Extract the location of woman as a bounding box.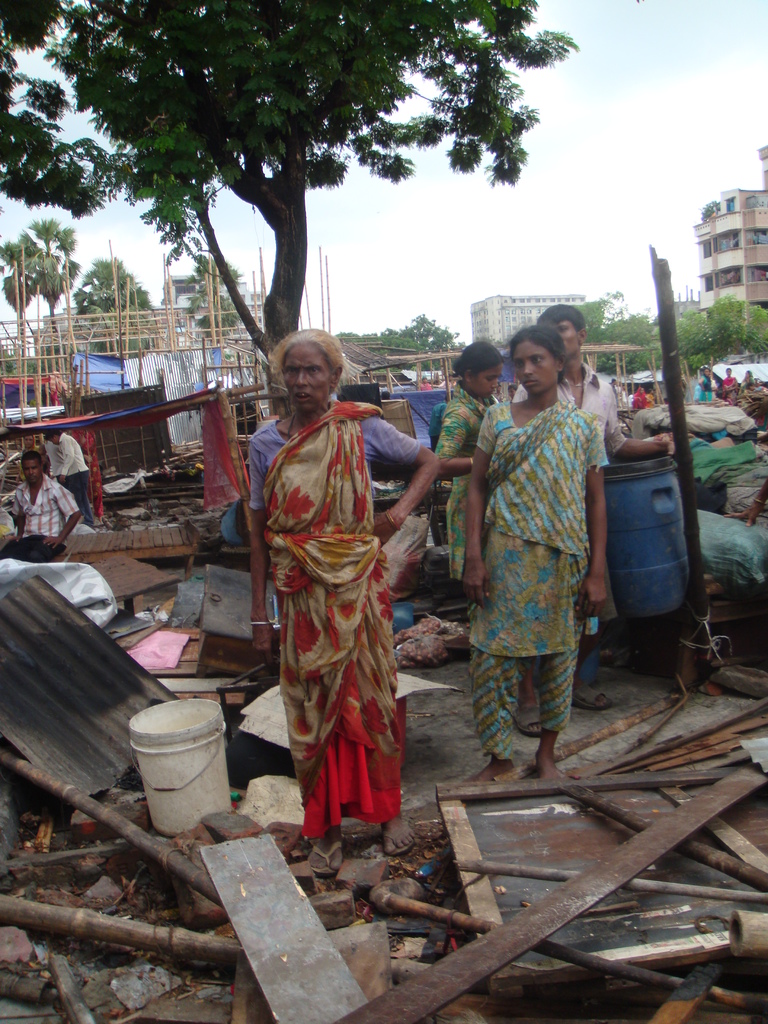
240 324 439 859.
